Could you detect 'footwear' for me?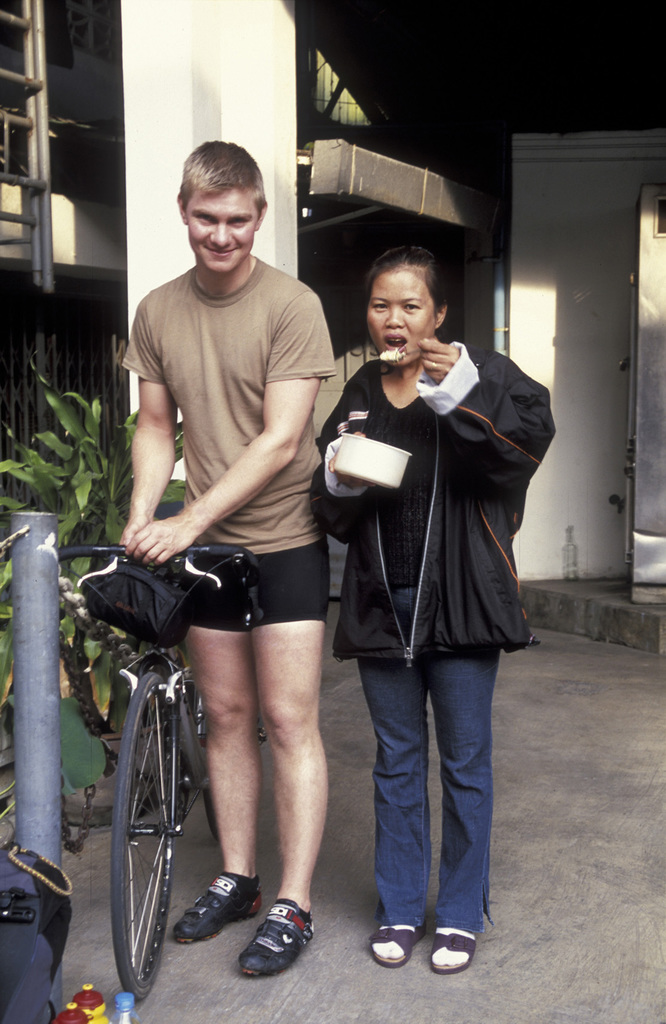
Detection result: <bbox>171, 867, 260, 949</bbox>.
